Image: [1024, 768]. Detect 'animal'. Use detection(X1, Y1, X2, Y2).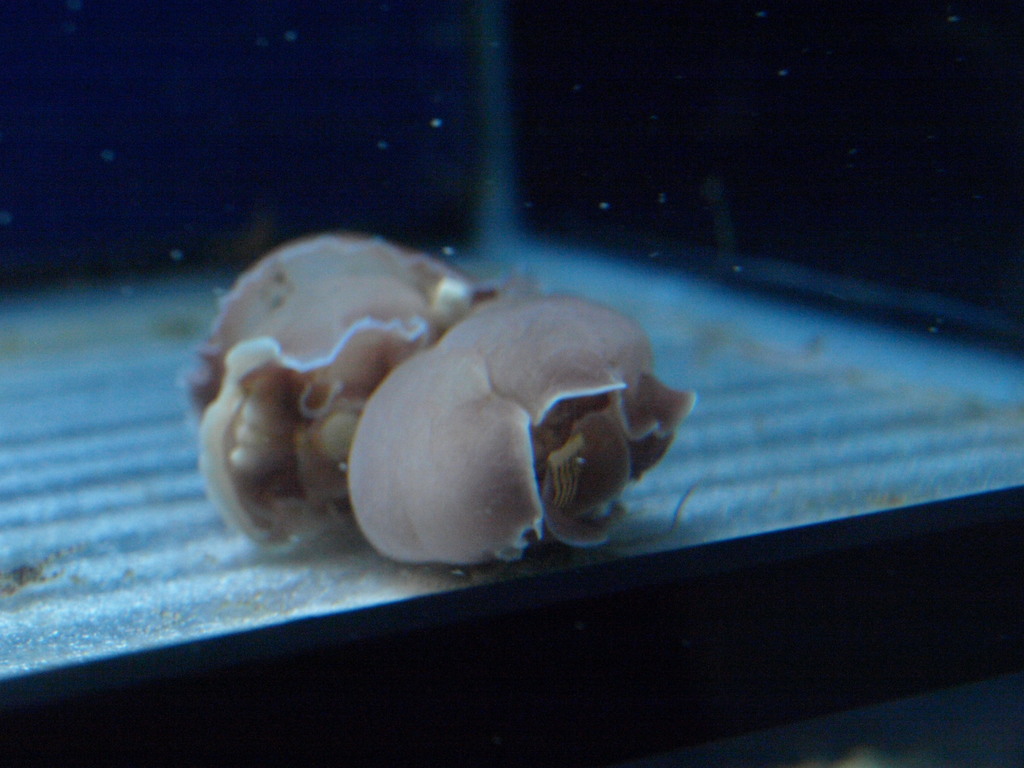
detection(342, 290, 705, 581).
